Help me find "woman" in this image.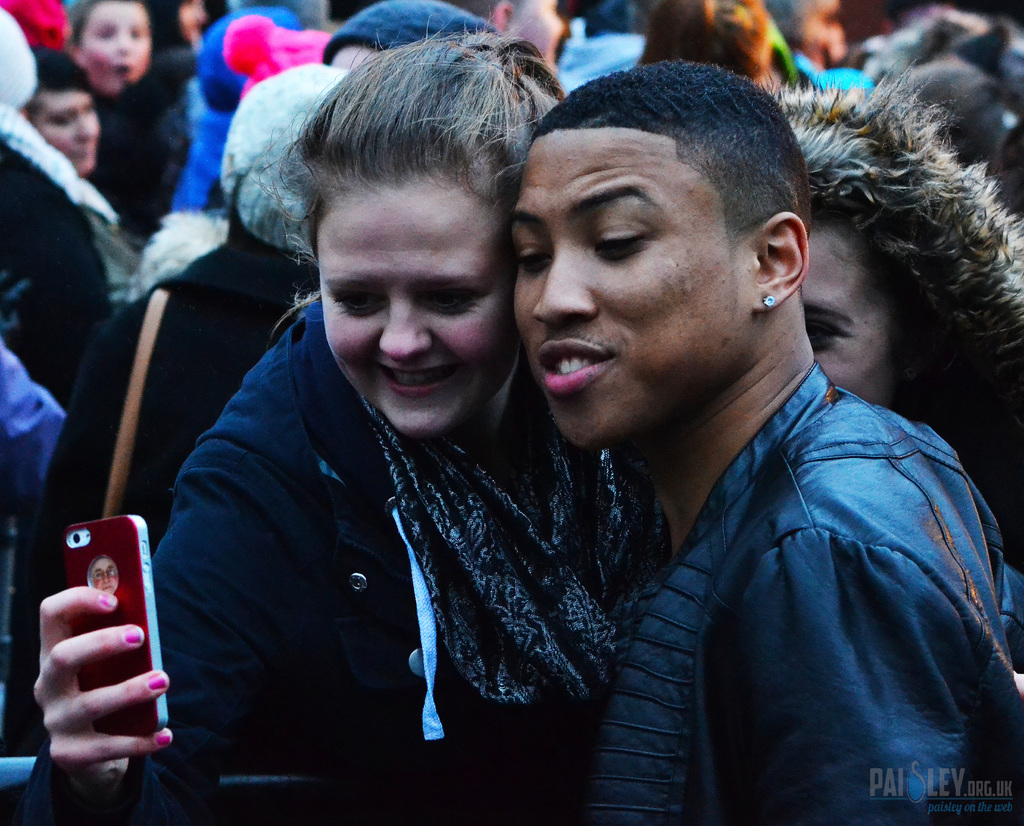
Found it: Rect(66, 0, 195, 248).
